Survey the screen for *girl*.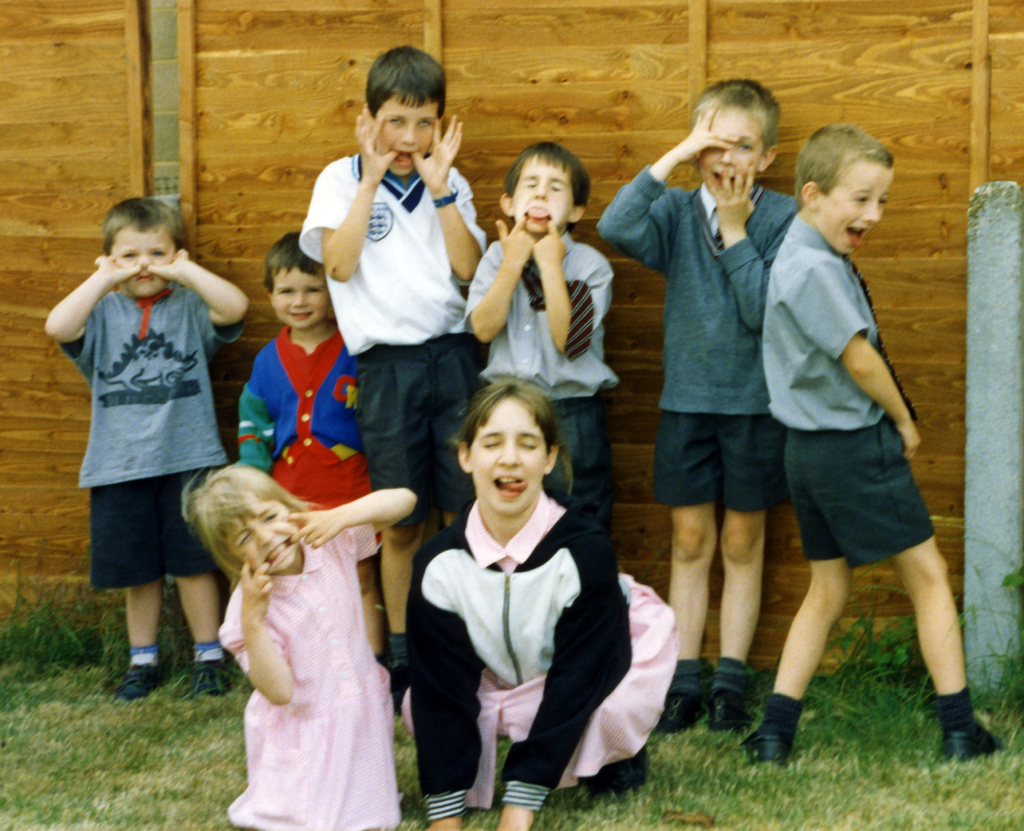
Survey found: x1=406 y1=371 x2=679 y2=830.
